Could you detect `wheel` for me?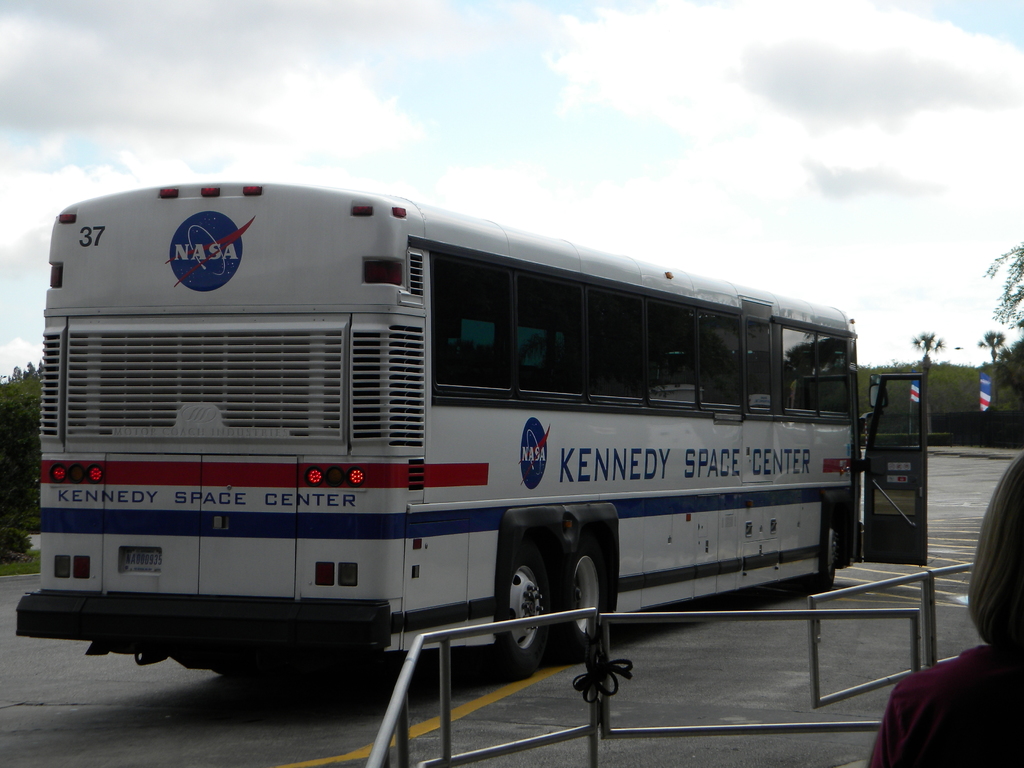
Detection result: (left=826, top=519, right=839, bottom=590).
